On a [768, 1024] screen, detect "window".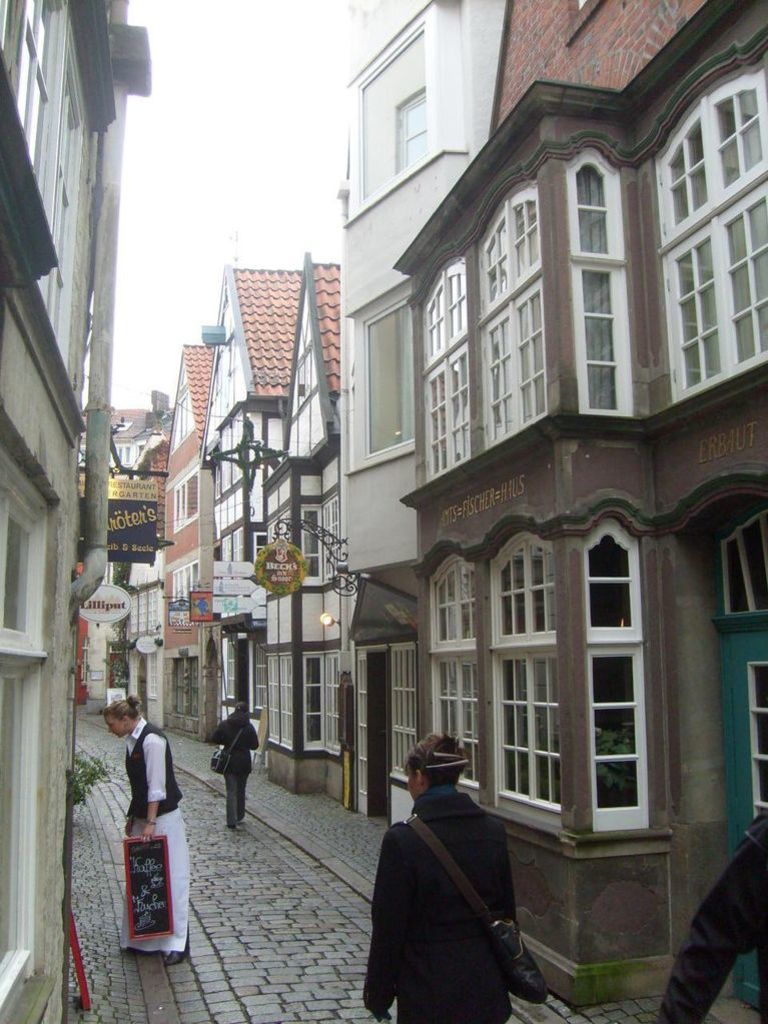
pyautogui.locateOnScreen(477, 187, 546, 453).
